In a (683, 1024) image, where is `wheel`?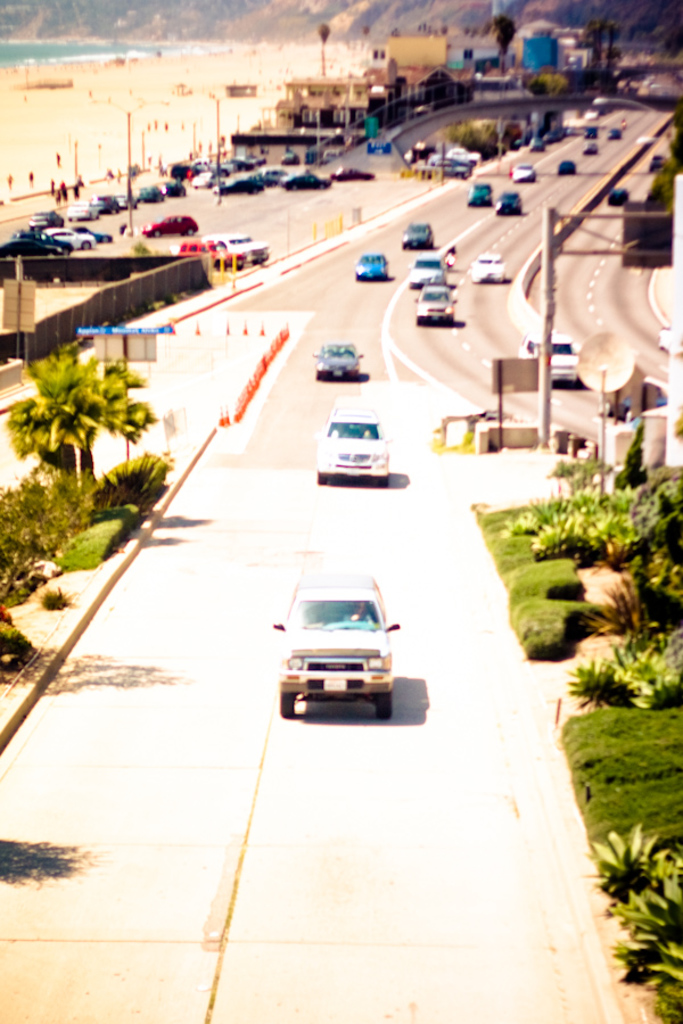
l=377, t=471, r=392, b=488.
